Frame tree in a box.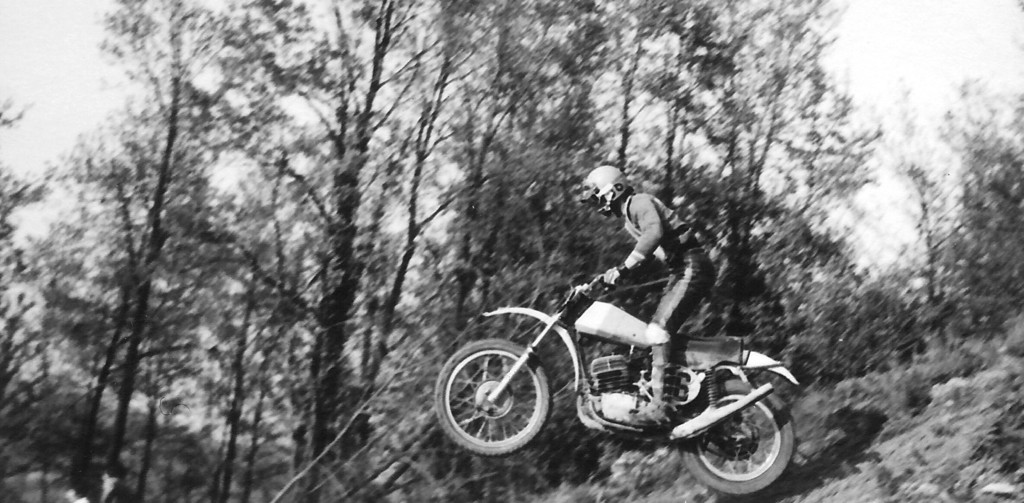
detection(890, 98, 1022, 362).
